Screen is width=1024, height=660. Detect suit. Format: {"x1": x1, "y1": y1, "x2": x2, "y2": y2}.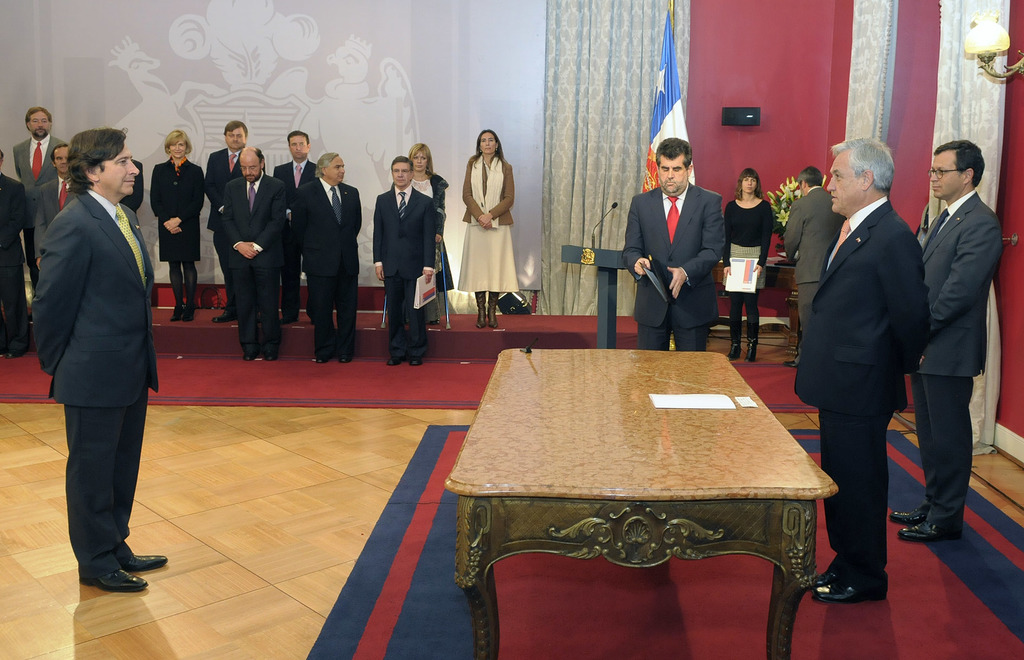
{"x1": 122, "y1": 161, "x2": 144, "y2": 212}.
